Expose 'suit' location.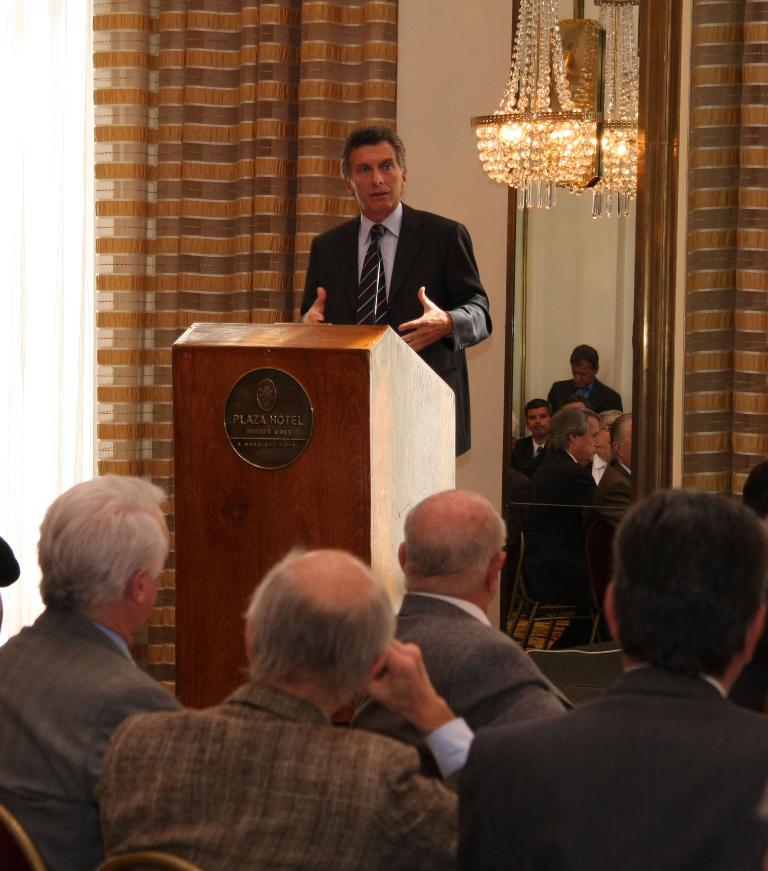
Exposed at <bbox>455, 658, 767, 870</bbox>.
